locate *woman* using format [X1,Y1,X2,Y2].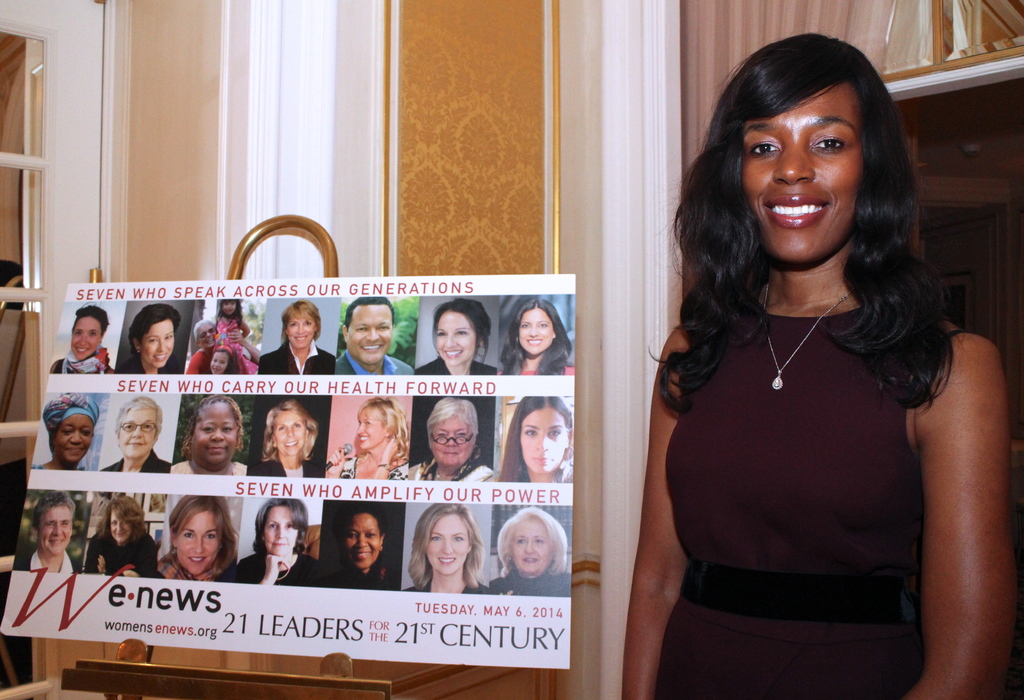
[499,300,577,378].
